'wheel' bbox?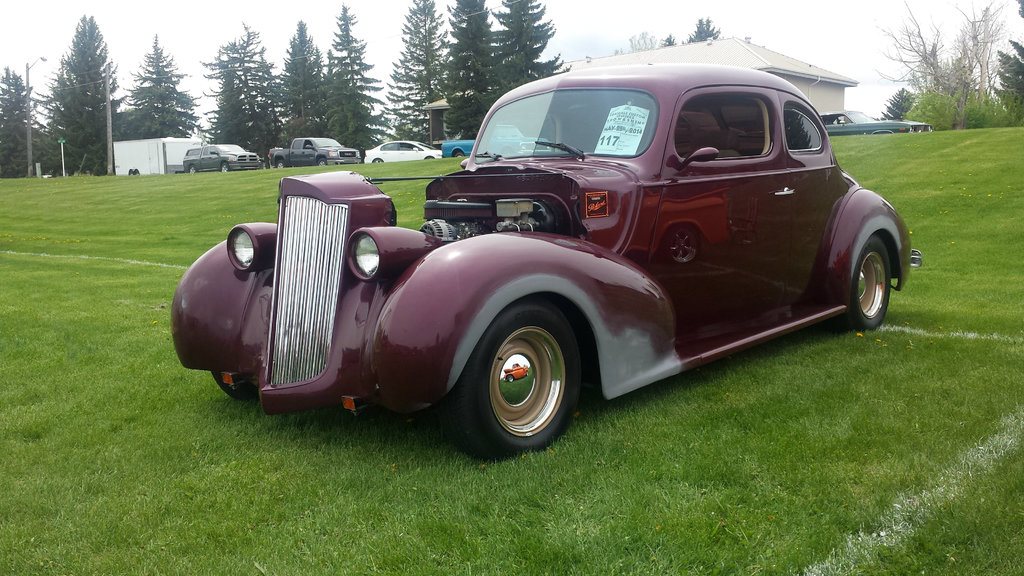
bbox=(211, 371, 261, 400)
